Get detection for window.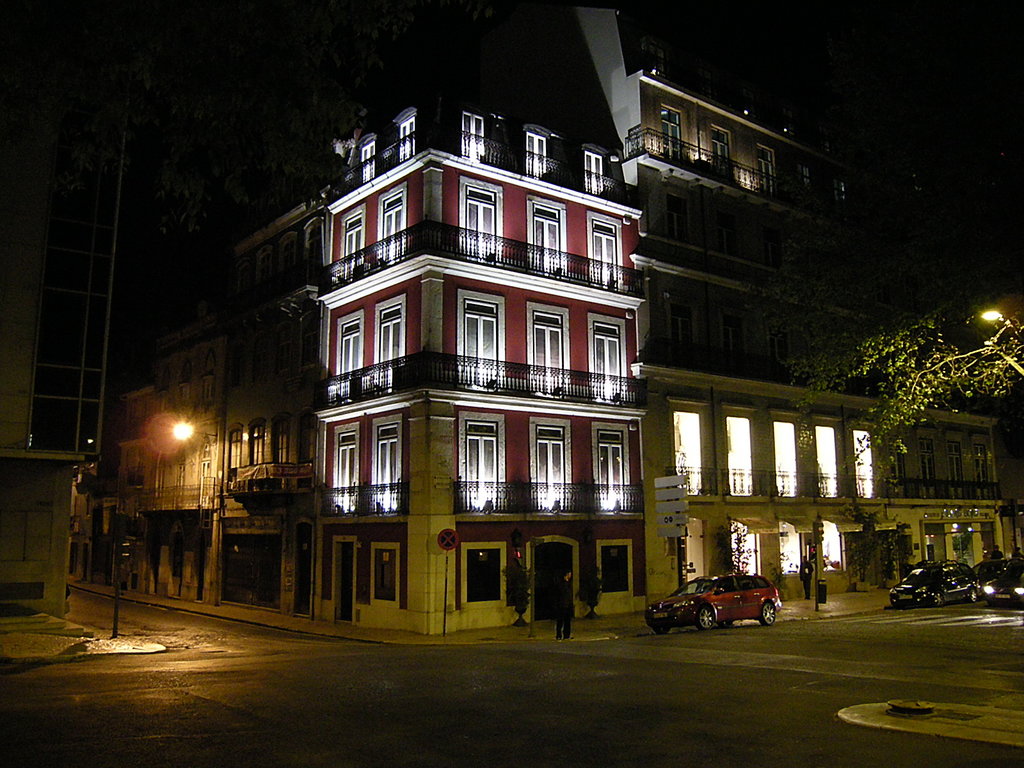
Detection: 714/404/762/499.
